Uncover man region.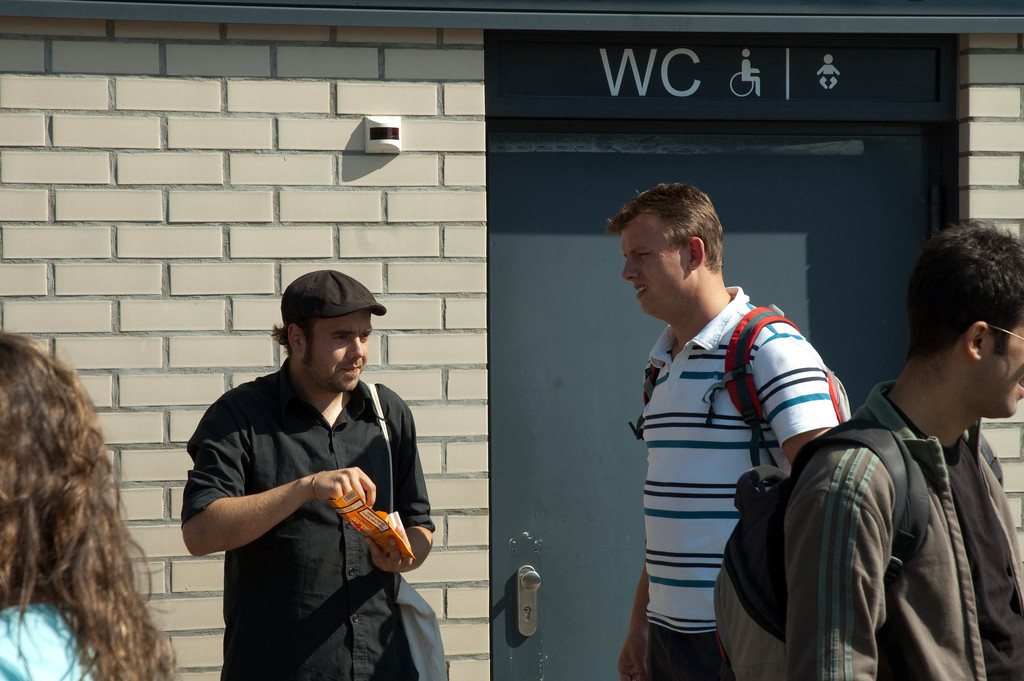
Uncovered: x1=783, y1=222, x2=1023, y2=680.
